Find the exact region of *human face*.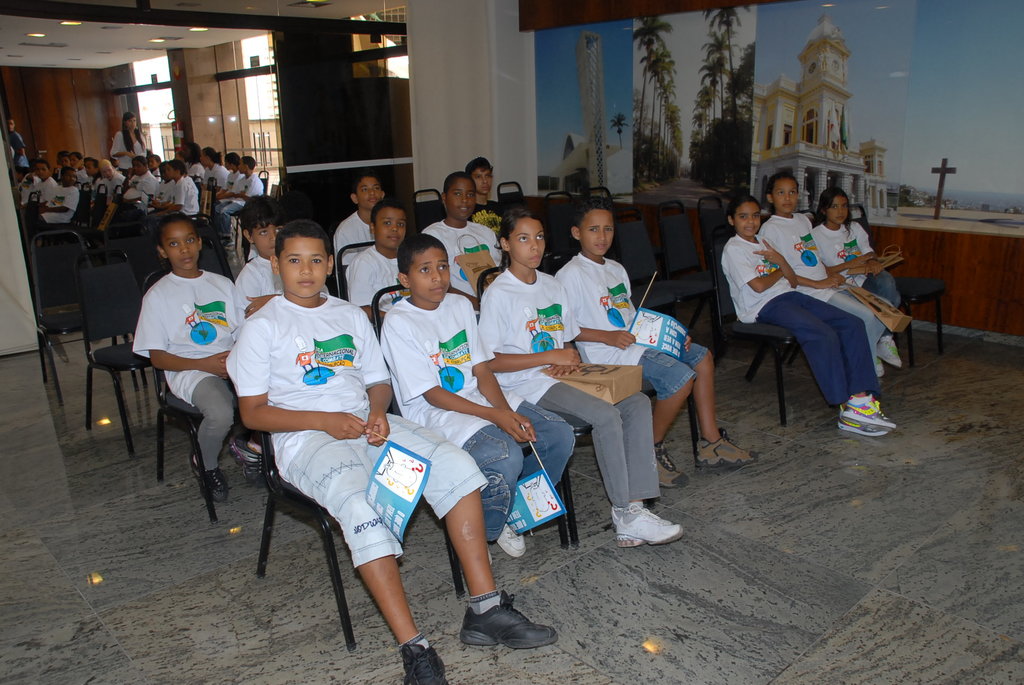
Exact region: detection(575, 208, 614, 253).
